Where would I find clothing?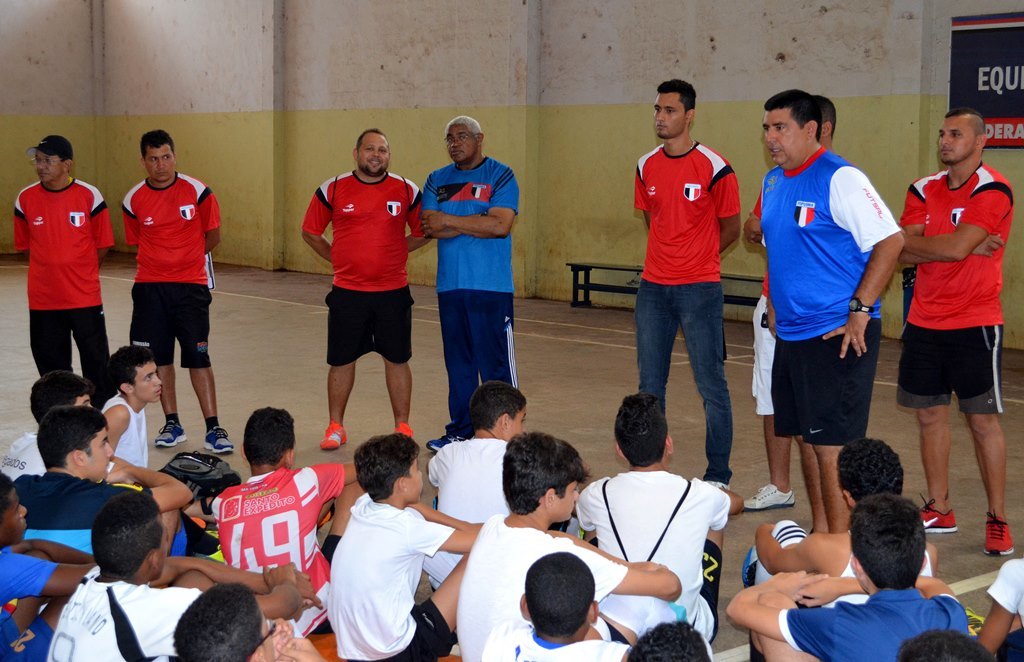
At l=763, t=144, r=902, b=450.
